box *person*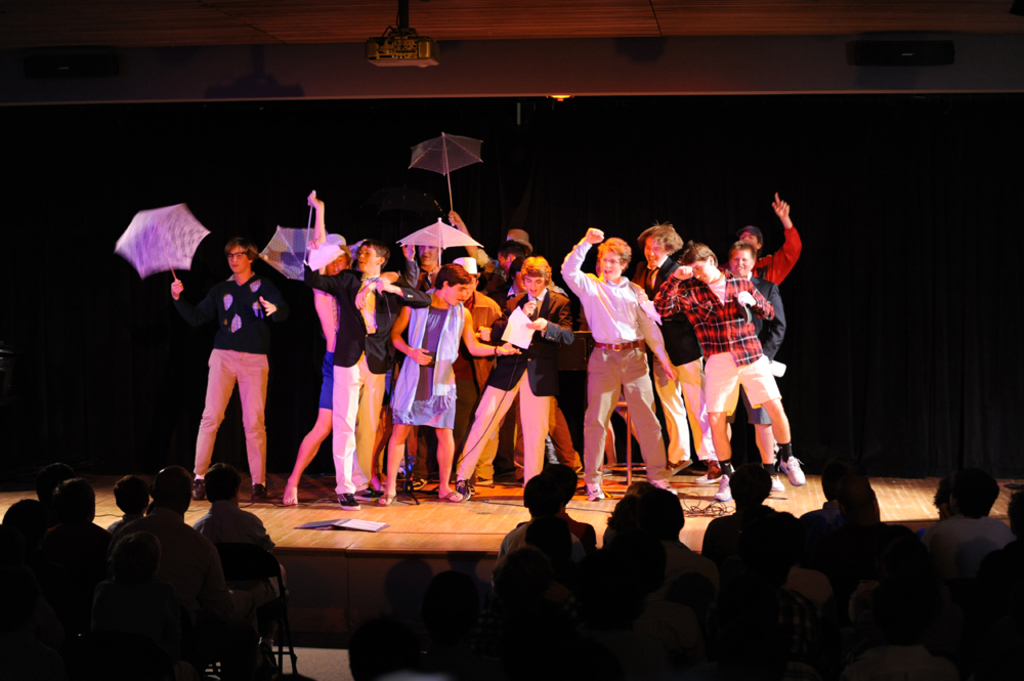
region(296, 235, 434, 511)
